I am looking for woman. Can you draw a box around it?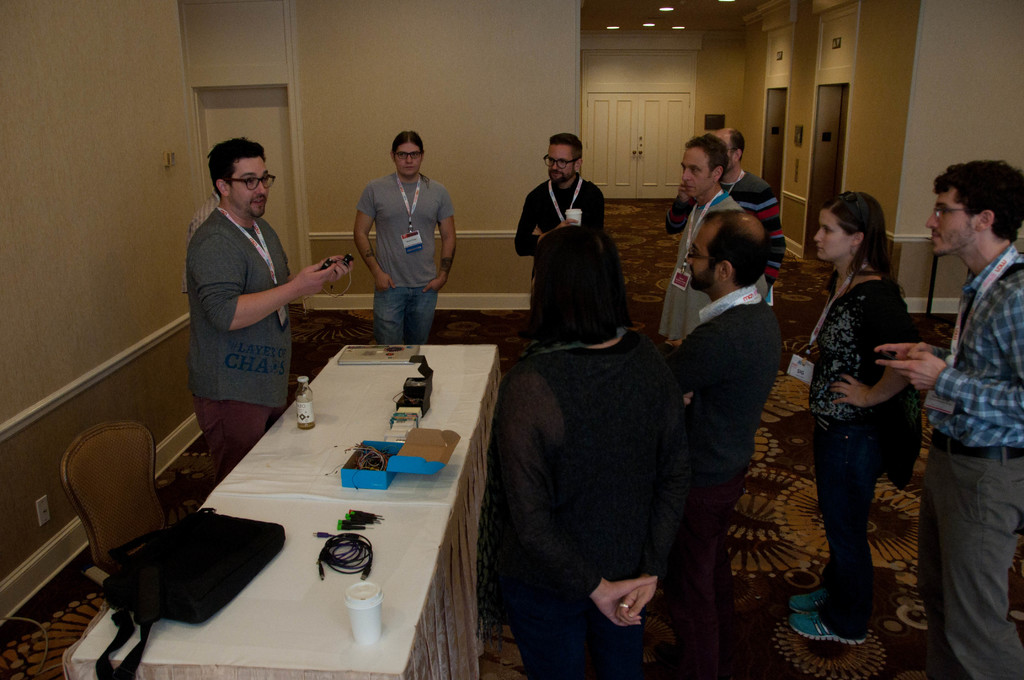
Sure, the bounding box is <box>789,186,925,642</box>.
